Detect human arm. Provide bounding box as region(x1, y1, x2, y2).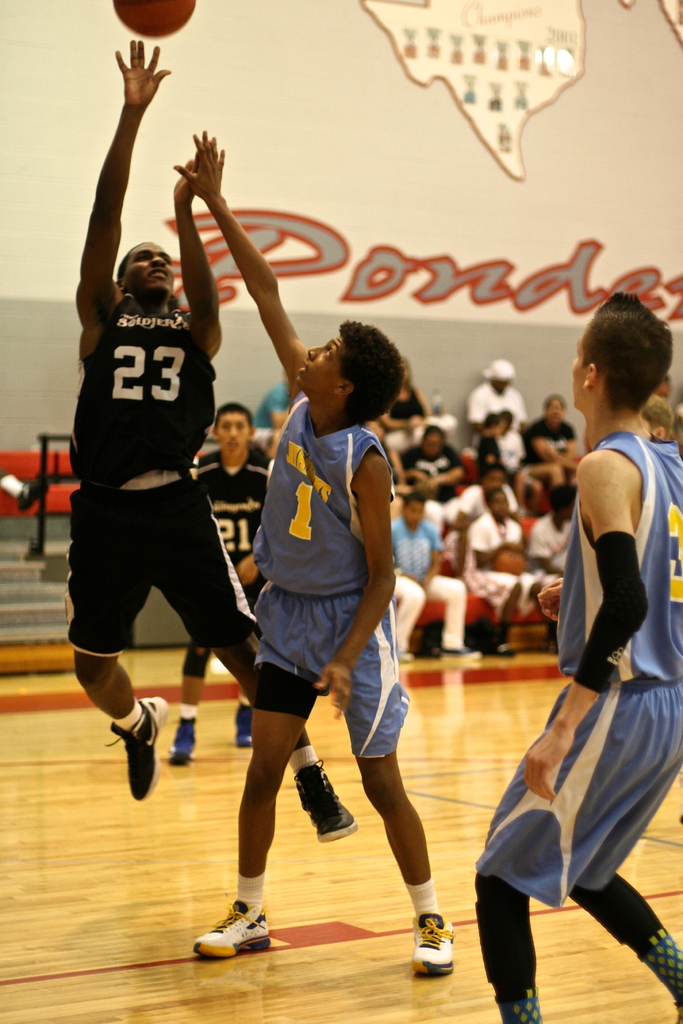
region(516, 455, 652, 803).
